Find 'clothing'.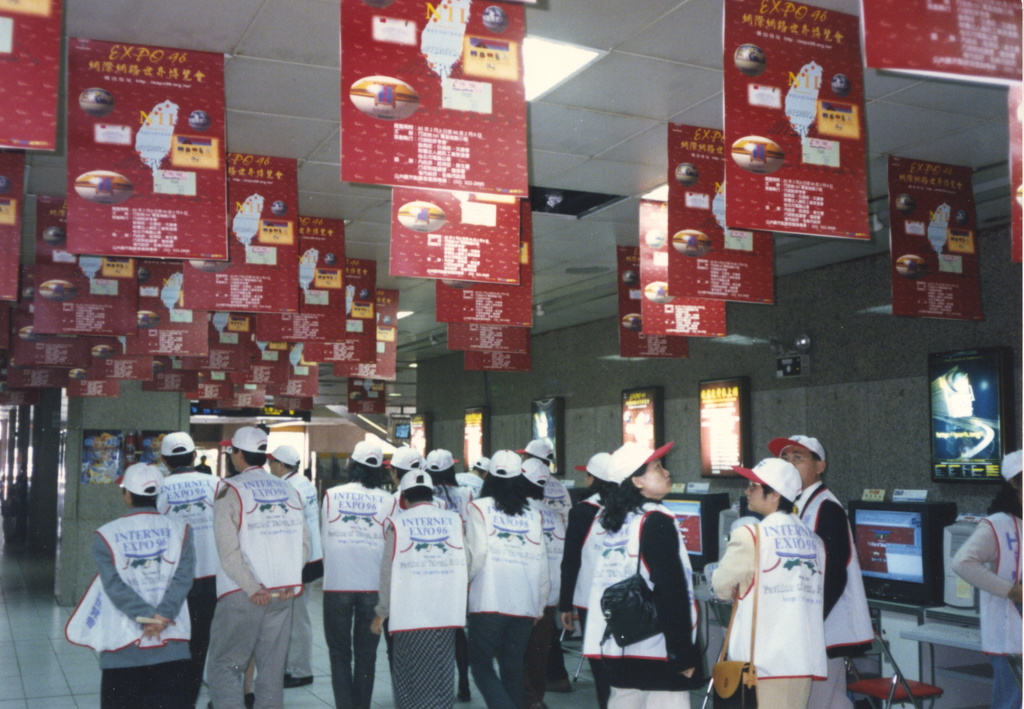
detection(460, 470, 487, 505).
